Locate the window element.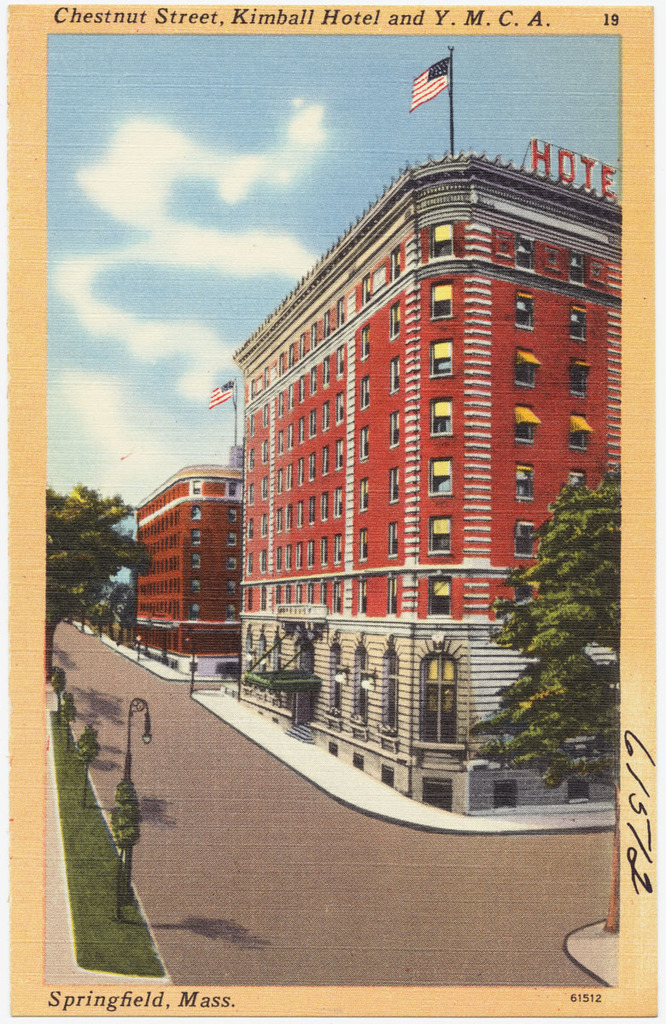
Element bbox: x1=226 y1=578 x2=236 y2=590.
